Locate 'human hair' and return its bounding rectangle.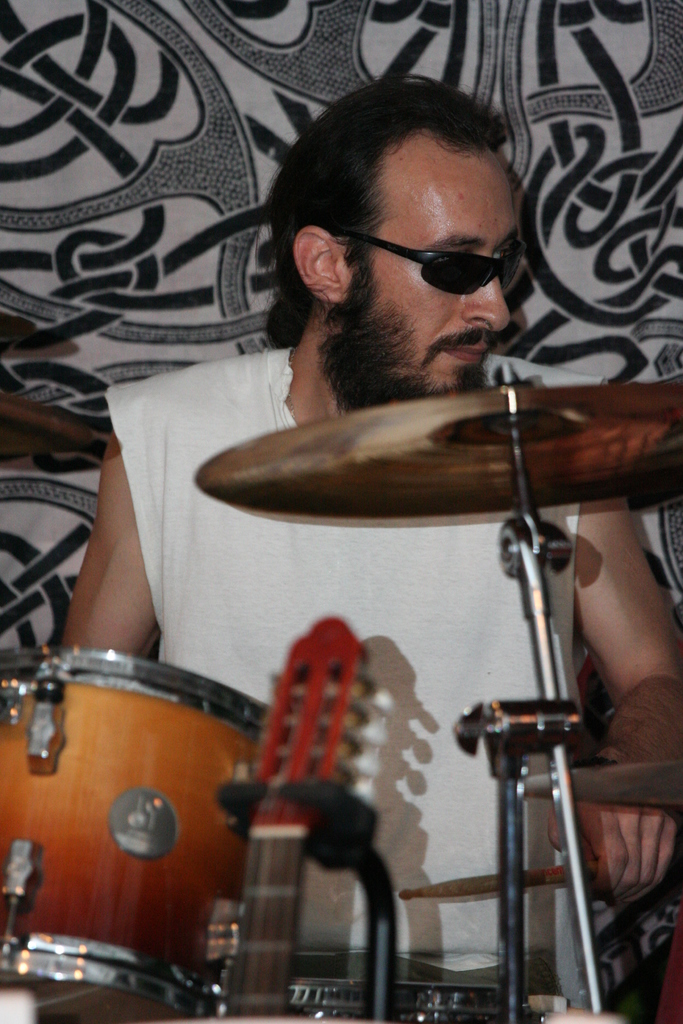
<bbox>263, 65, 523, 358</bbox>.
